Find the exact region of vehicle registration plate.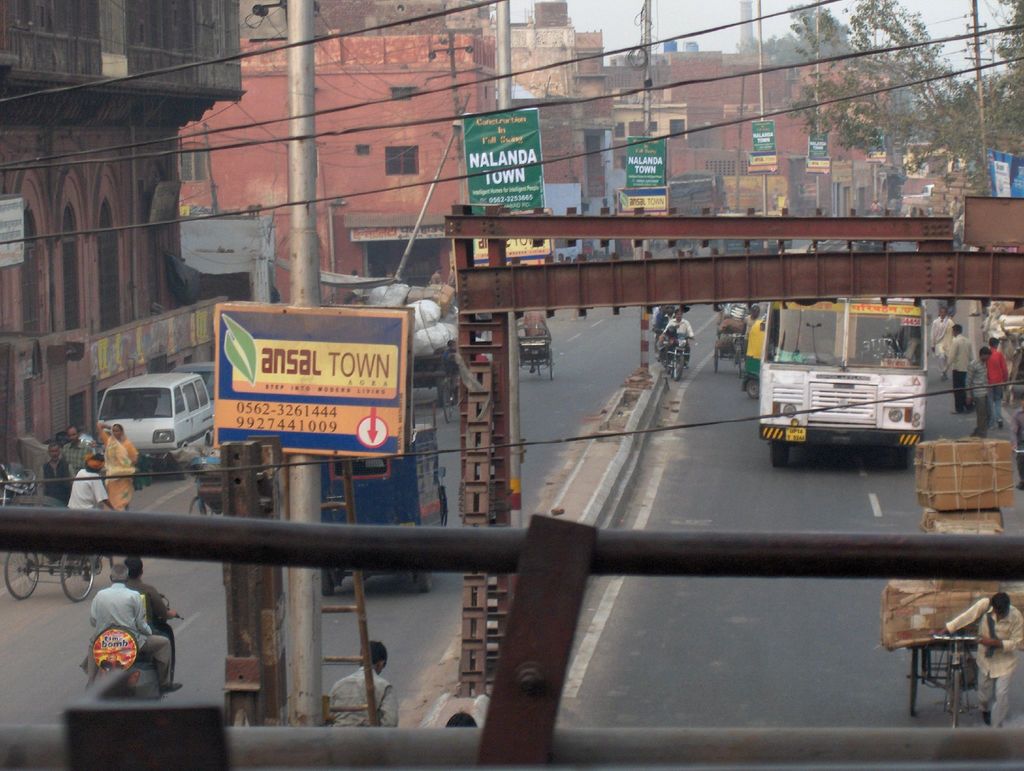
Exact region: bbox(786, 428, 804, 441).
